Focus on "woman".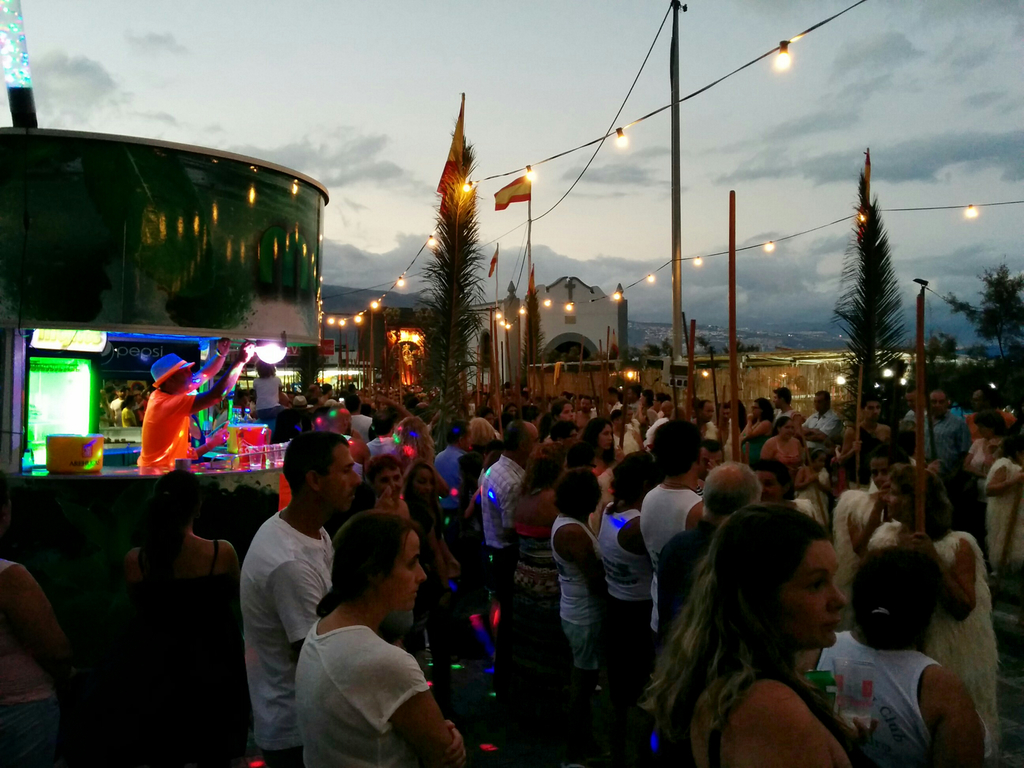
Focused at <region>584, 417, 624, 479</region>.
